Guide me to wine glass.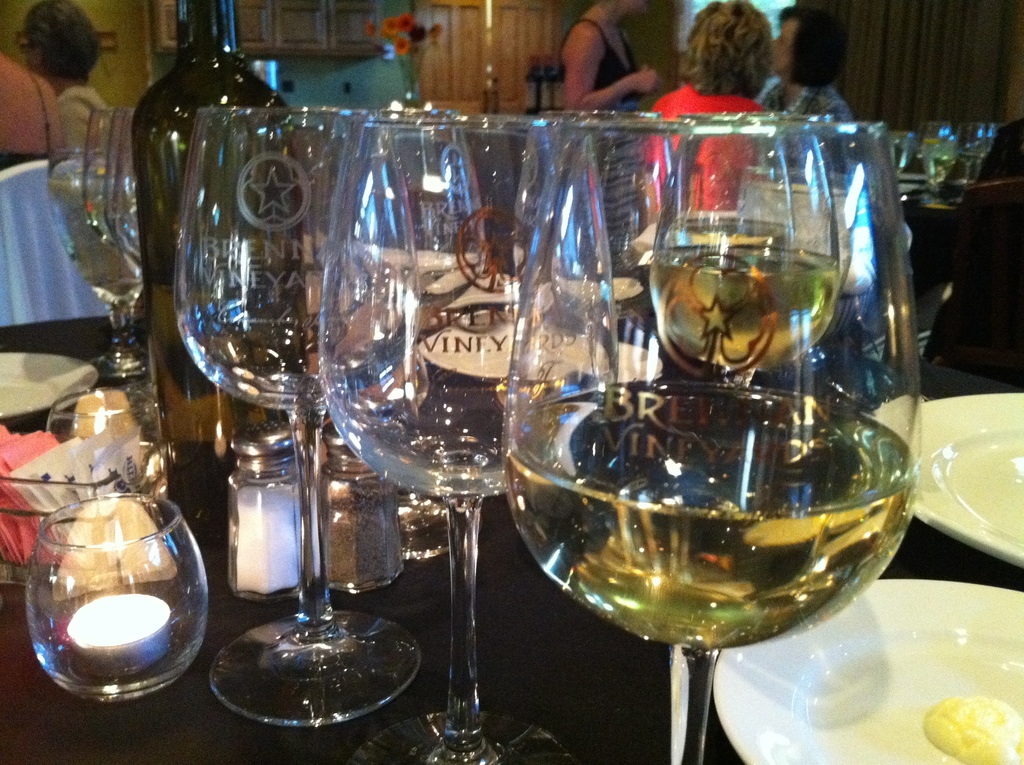
Guidance: detection(318, 125, 620, 764).
